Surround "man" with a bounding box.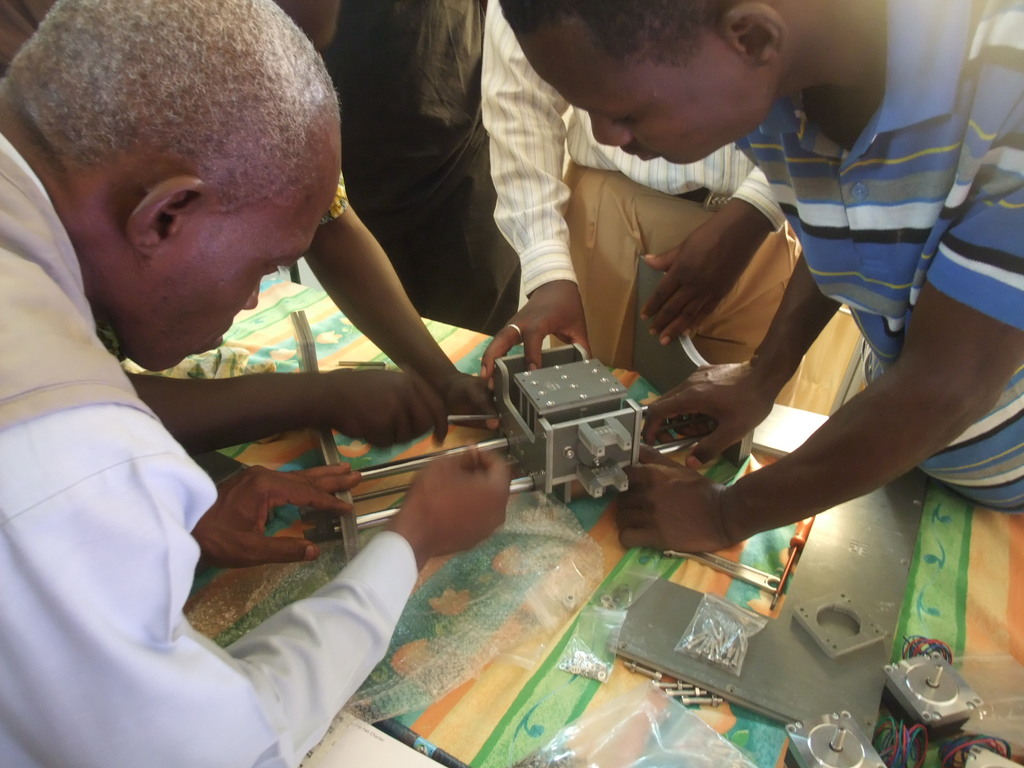
select_region(0, 0, 524, 335).
